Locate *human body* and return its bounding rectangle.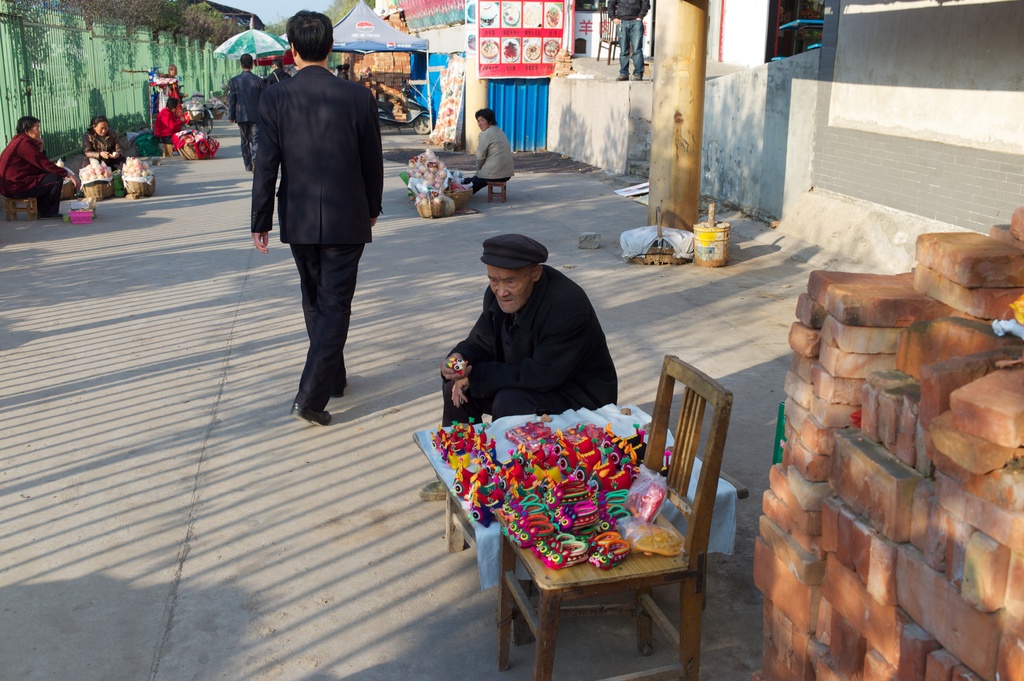
(0,135,80,220).
